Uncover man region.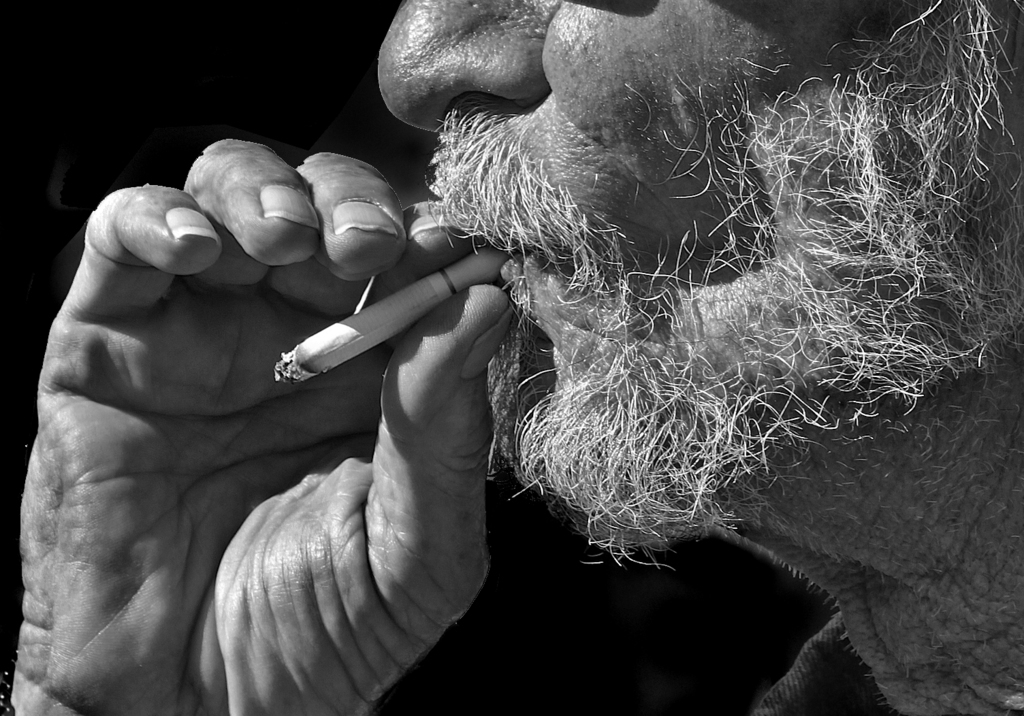
Uncovered: {"x1": 10, "y1": 0, "x2": 1023, "y2": 715}.
